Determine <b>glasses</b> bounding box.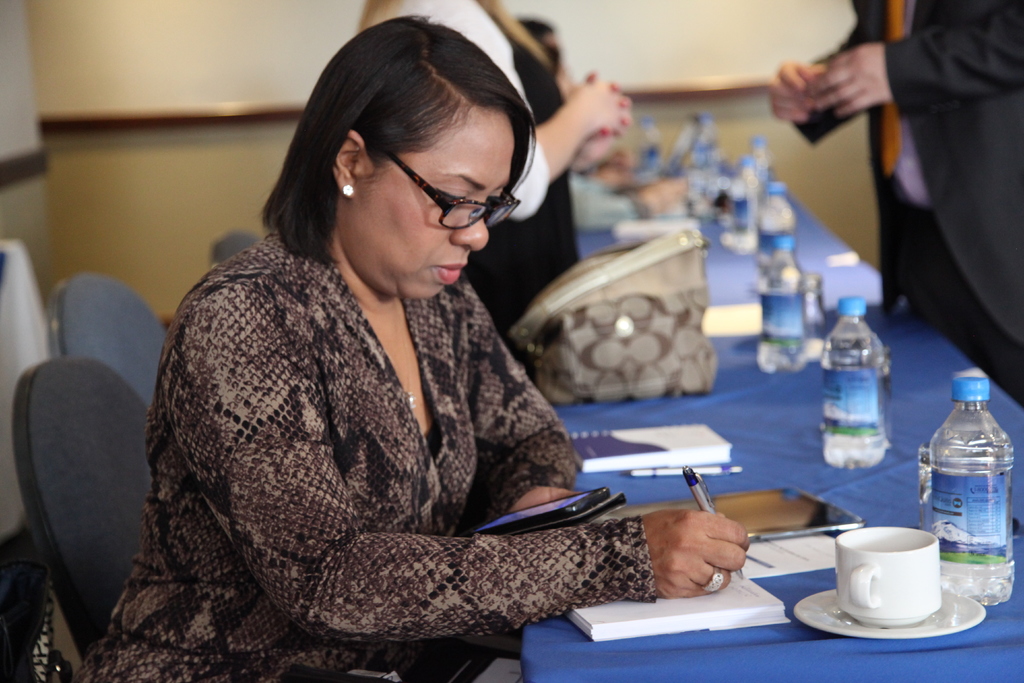
Determined: crop(323, 152, 522, 227).
